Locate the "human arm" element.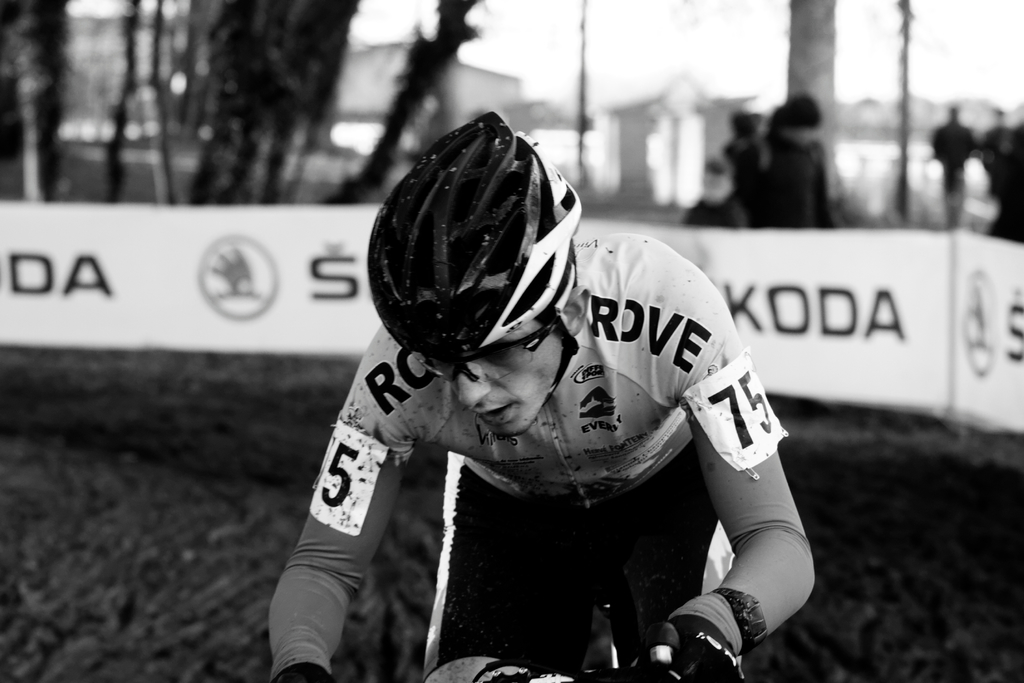
Element bbox: pyautogui.locateOnScreen(623, 375, 830, 682).
